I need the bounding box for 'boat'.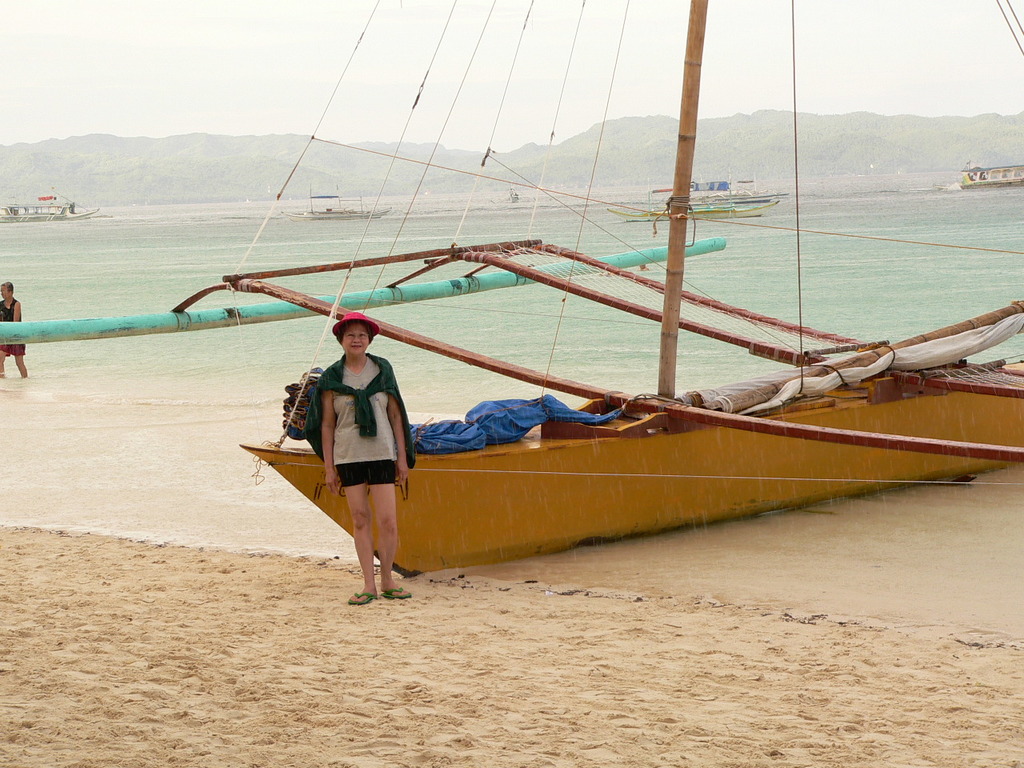
Here it is: <region>612, 182, 778, 228</region>.
